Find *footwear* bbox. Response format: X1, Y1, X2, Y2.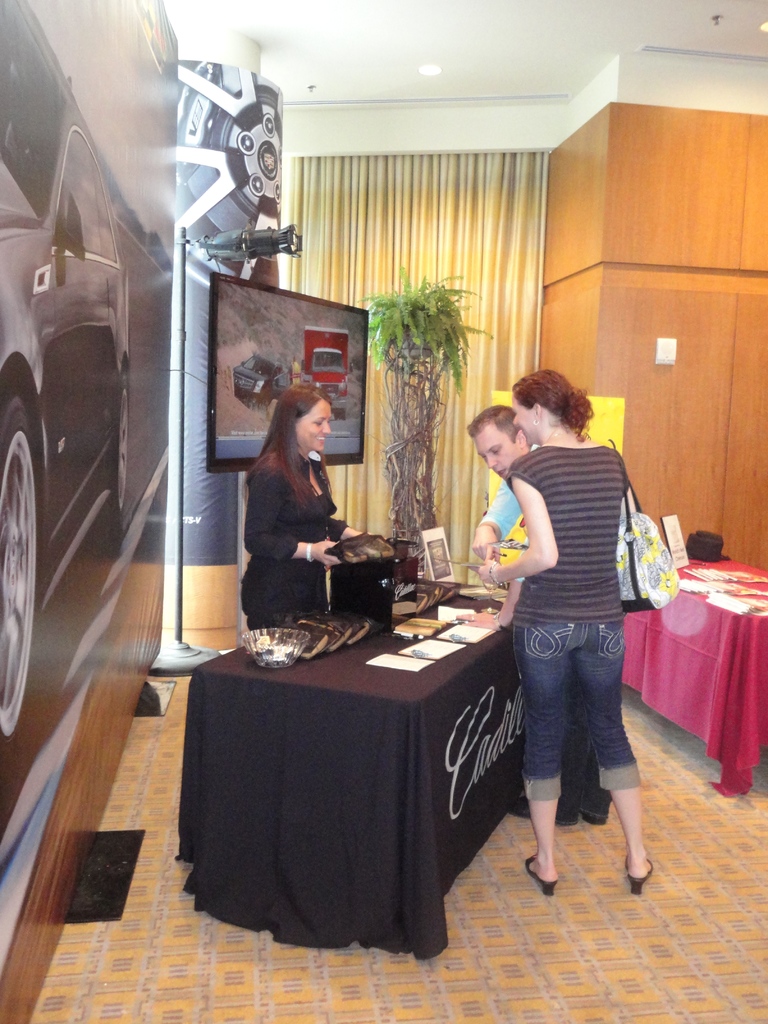
525, 849, 555, 892.
